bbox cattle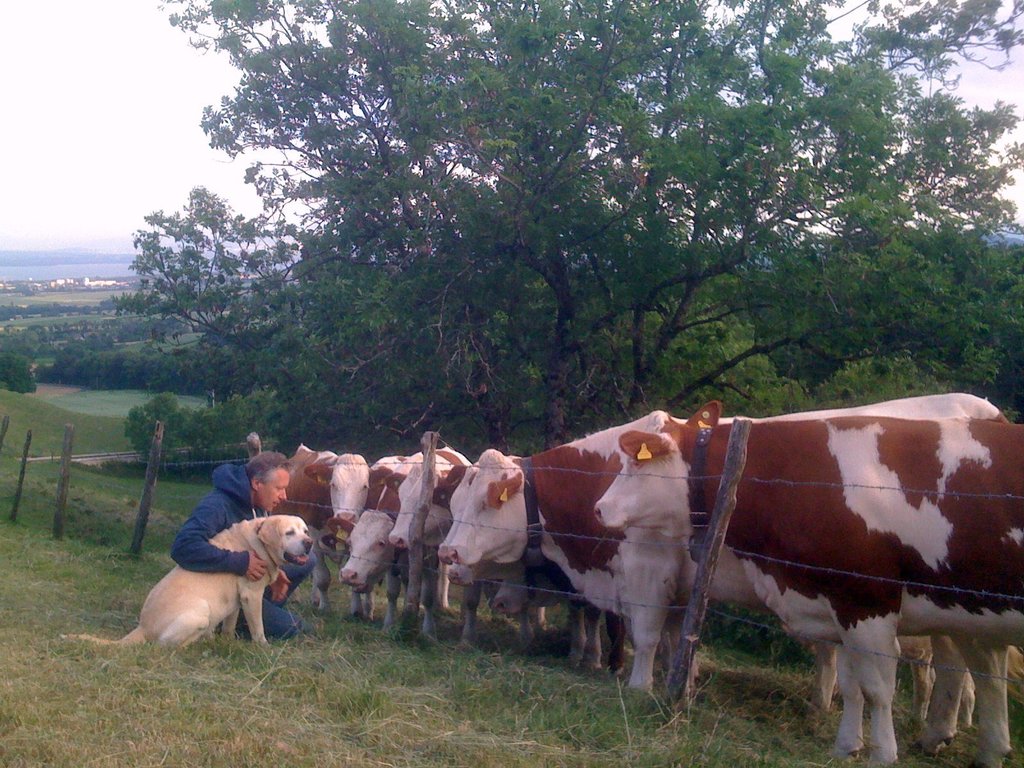
Rect(491, 572, 622, 668)
